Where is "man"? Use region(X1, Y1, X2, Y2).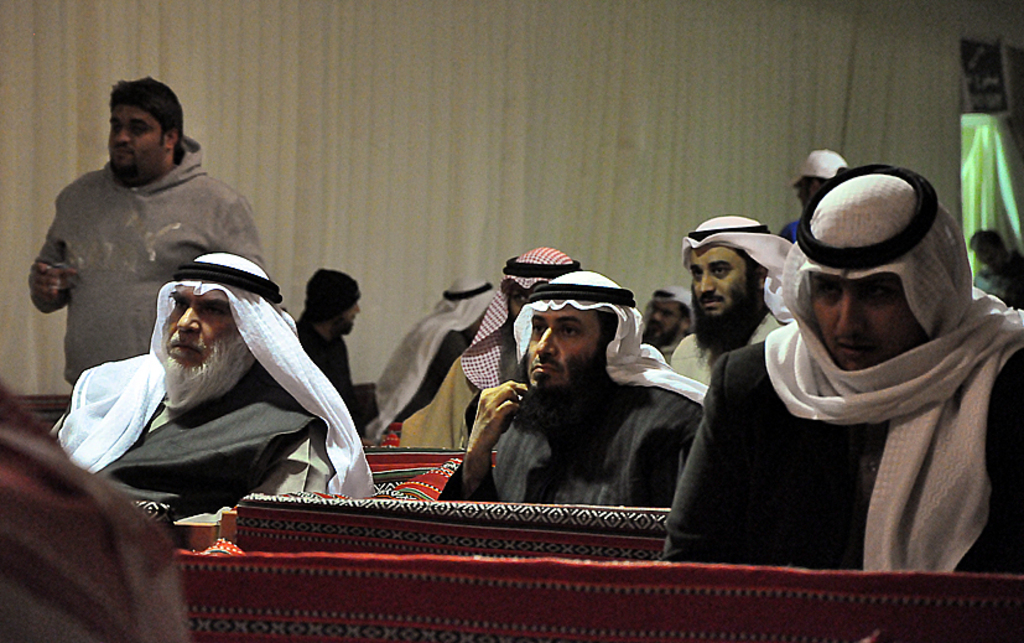
region(52, 249, 373, 527).
